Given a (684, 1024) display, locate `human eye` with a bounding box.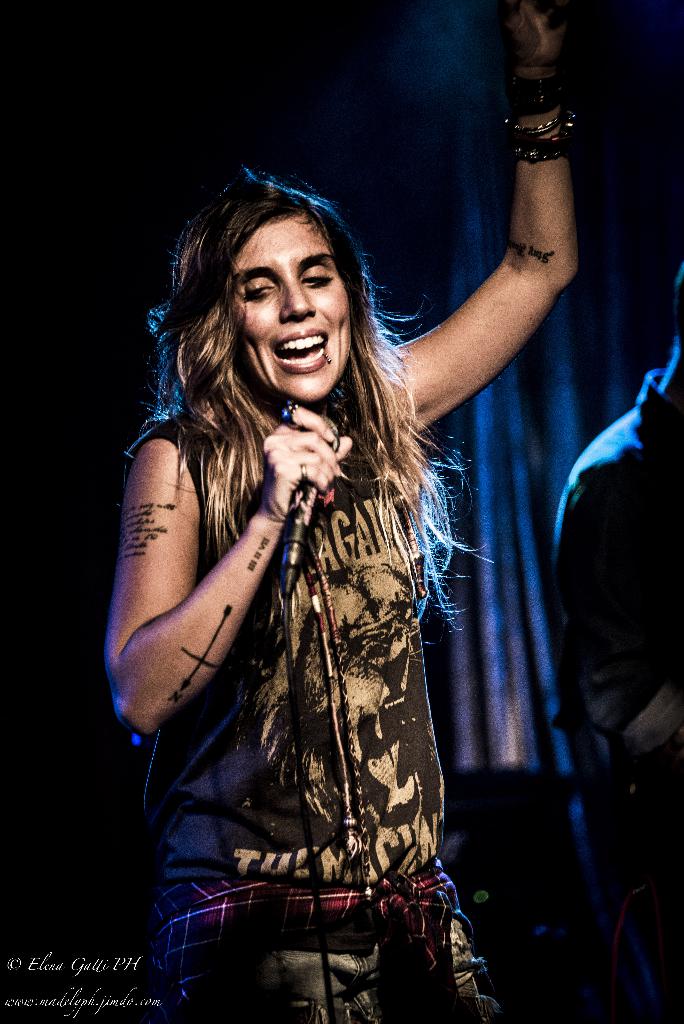
Located: region(245, 278, 273, 307).
